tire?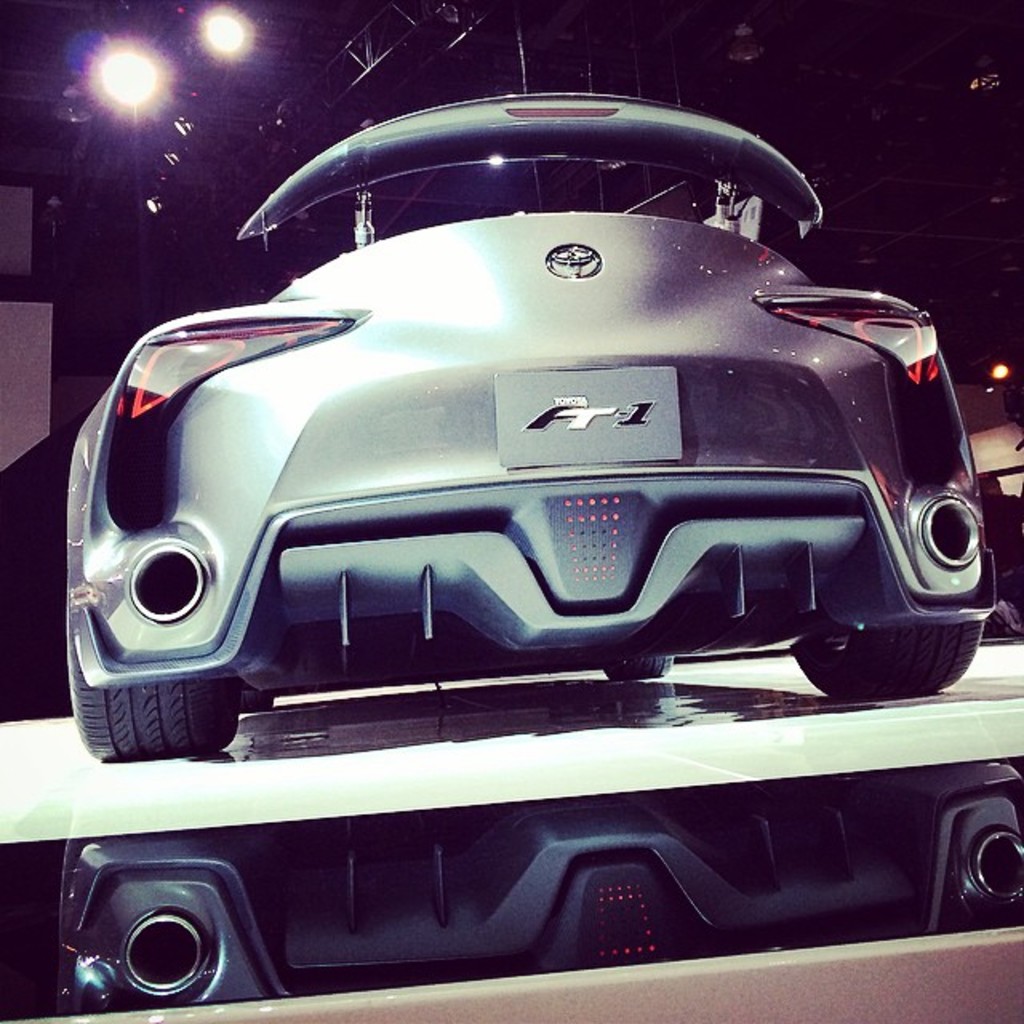
bbox(789, 616, 982, 698)
